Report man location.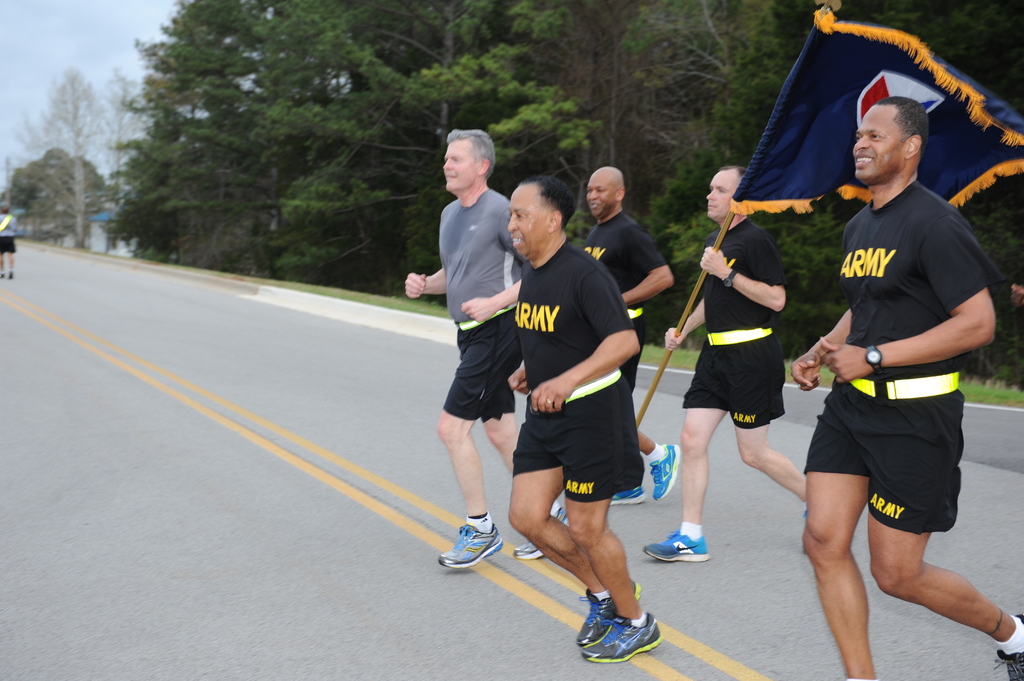
Report: 0/207/19/280.
